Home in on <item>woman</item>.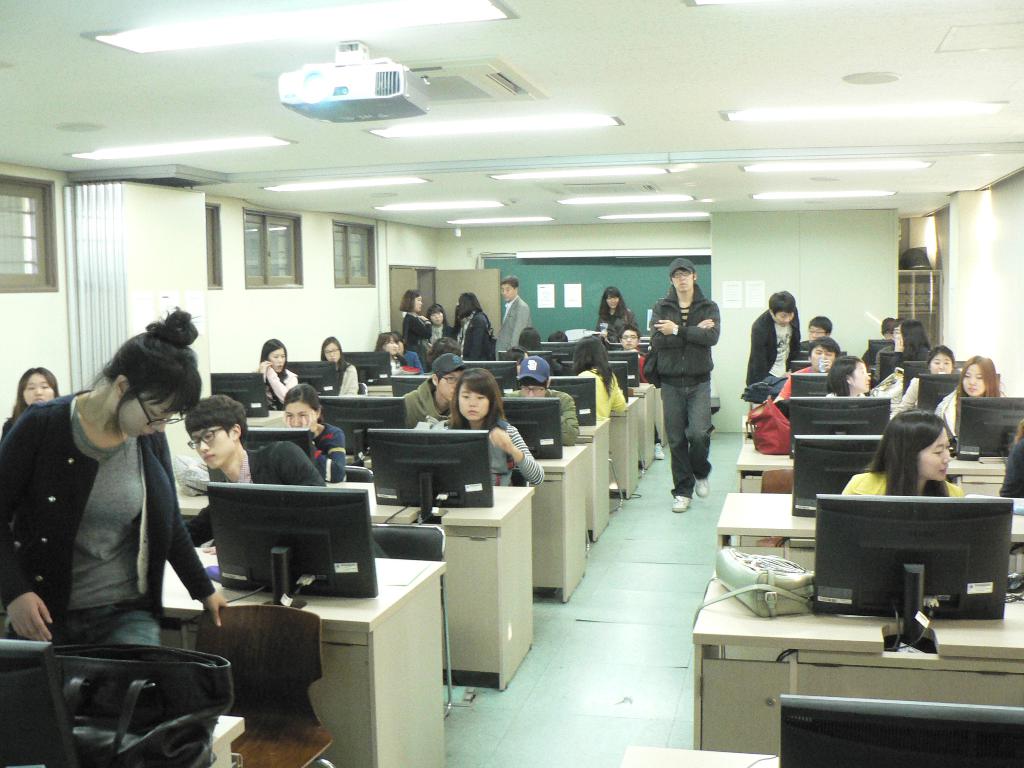
Homed in at 401:288:432:367.
